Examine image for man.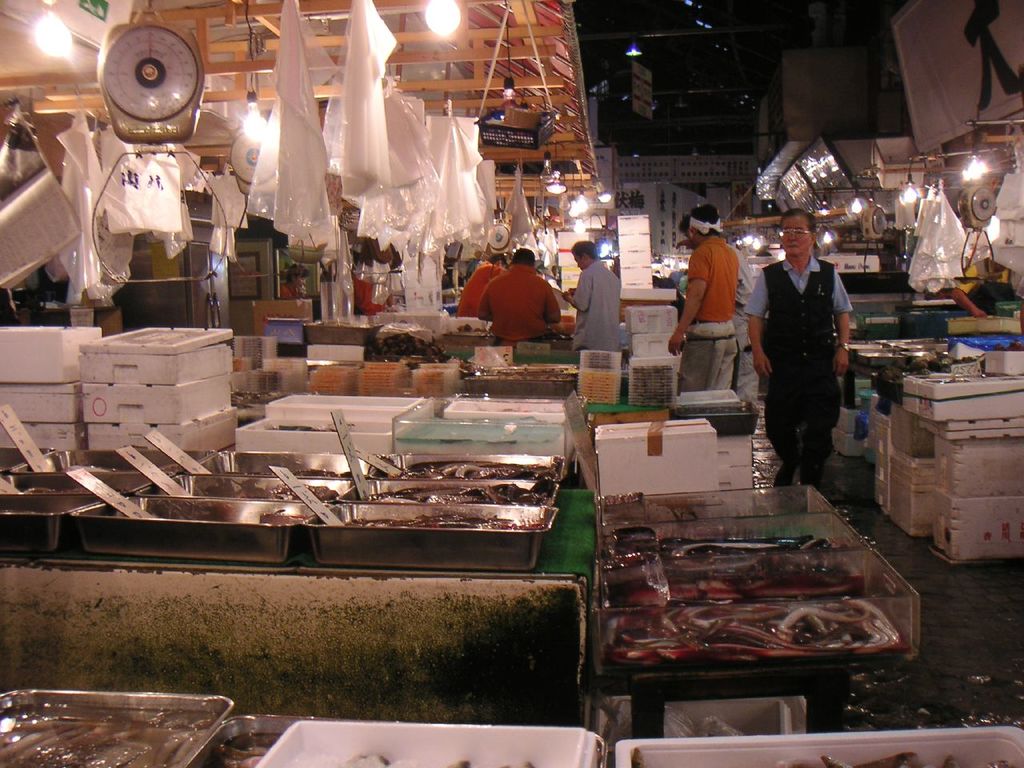
Examination result: <bbox>482, 249, 557, 337</bbox>.
